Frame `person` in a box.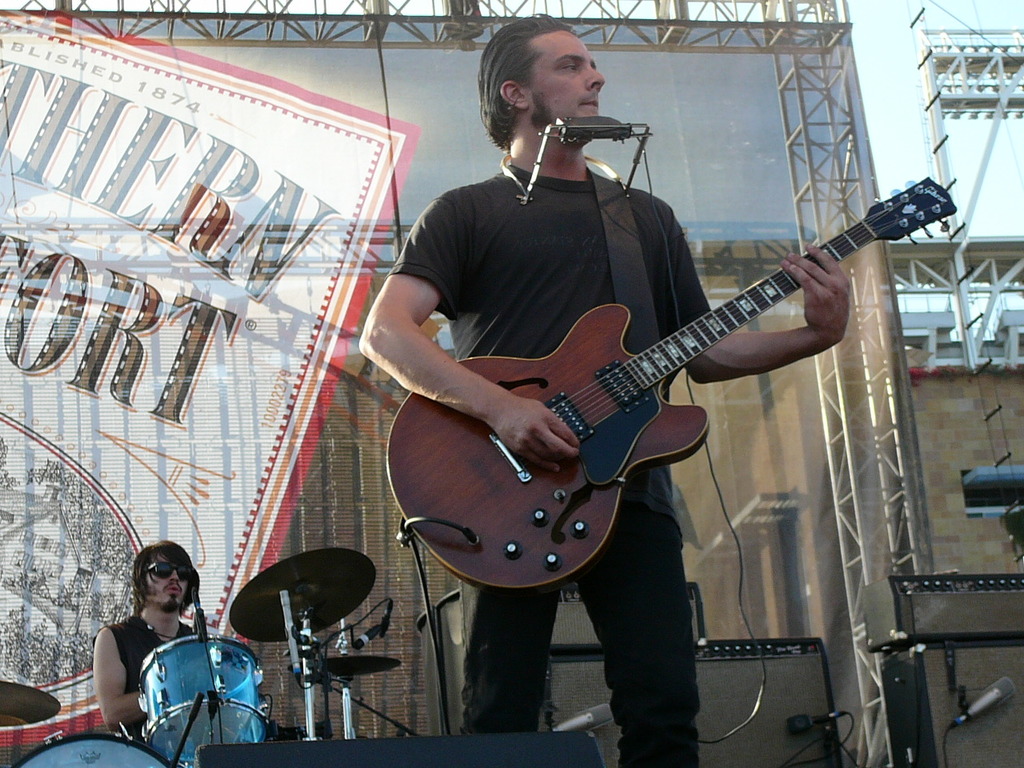
<region>89, 538, 209, 759</region>.
